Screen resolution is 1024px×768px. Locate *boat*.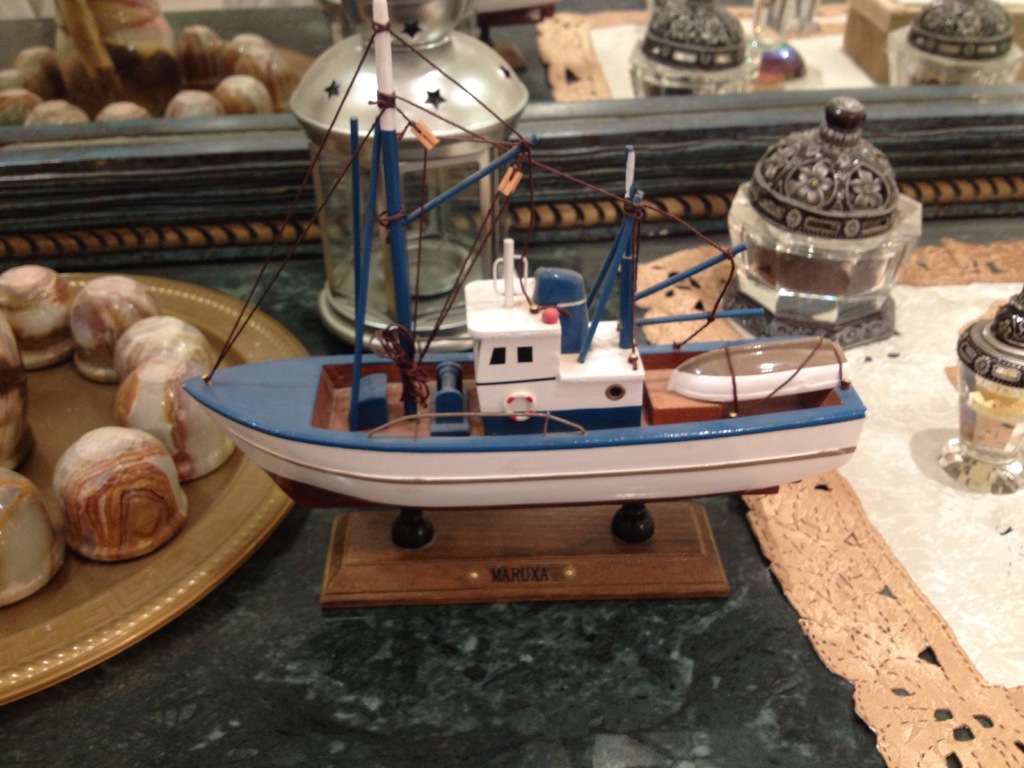
l=157, t=49, r=879, b=597.
